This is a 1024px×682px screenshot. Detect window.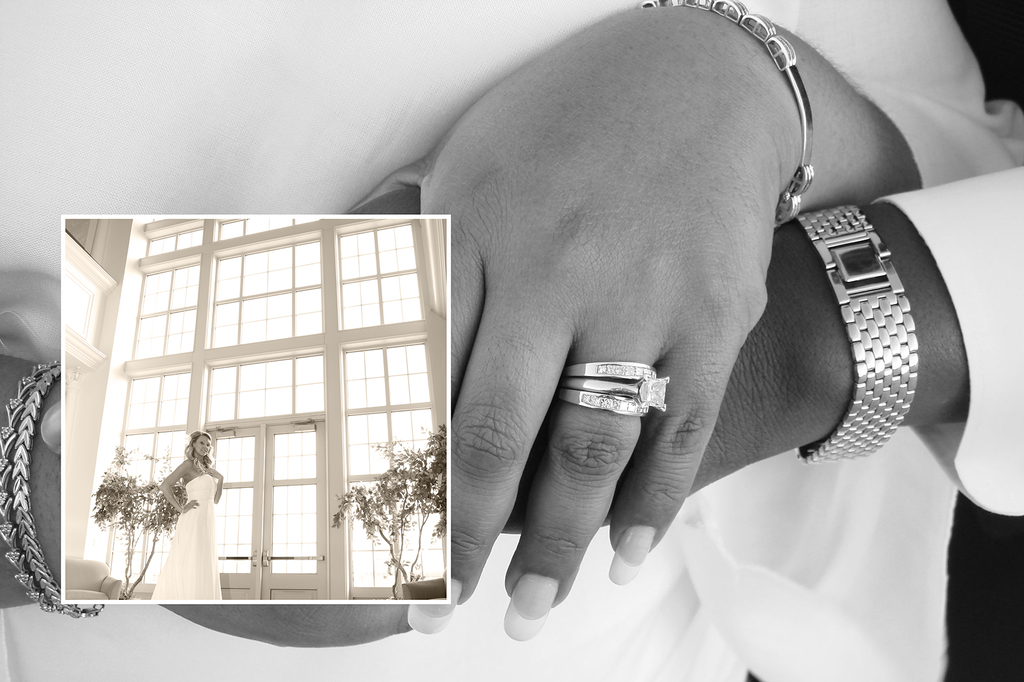
box=[129, 263, 200, 358].
